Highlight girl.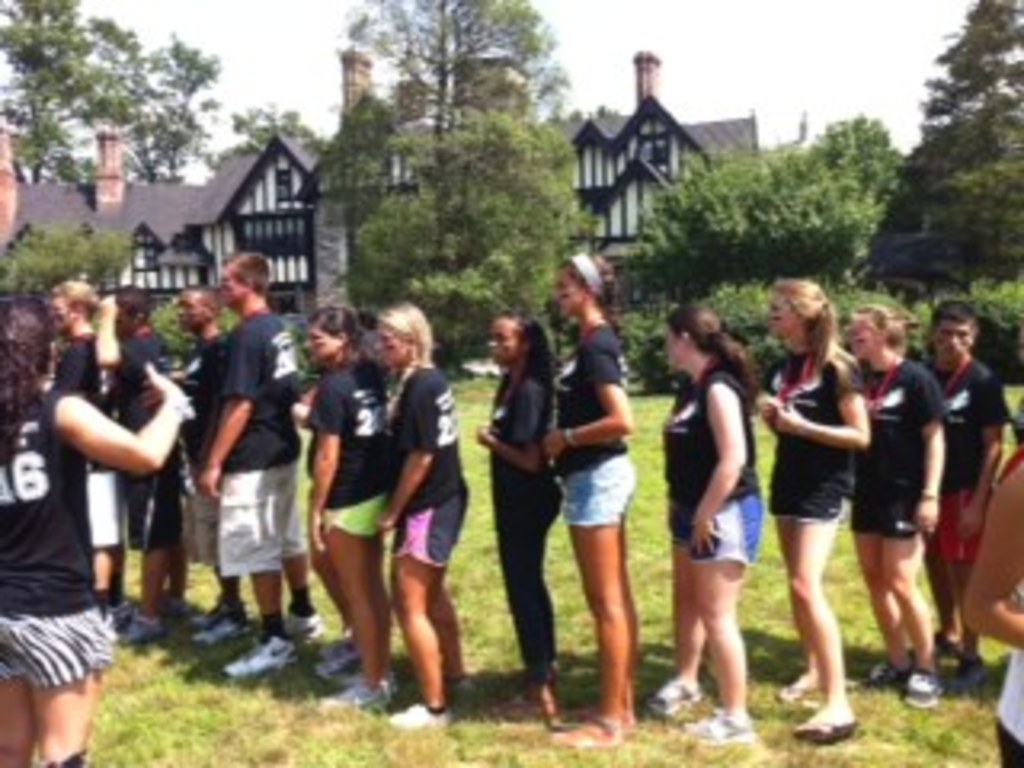
Highlighted region: {"left": 467, "top": 310, "right": 560, "bottom": 720}.
